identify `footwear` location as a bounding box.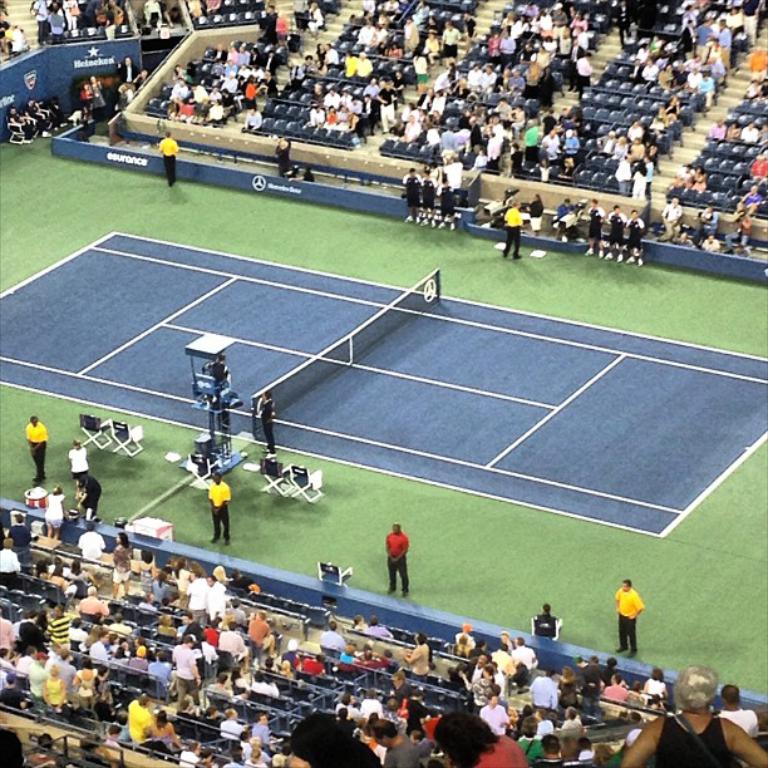
detection(389, 585, 393, 591).
